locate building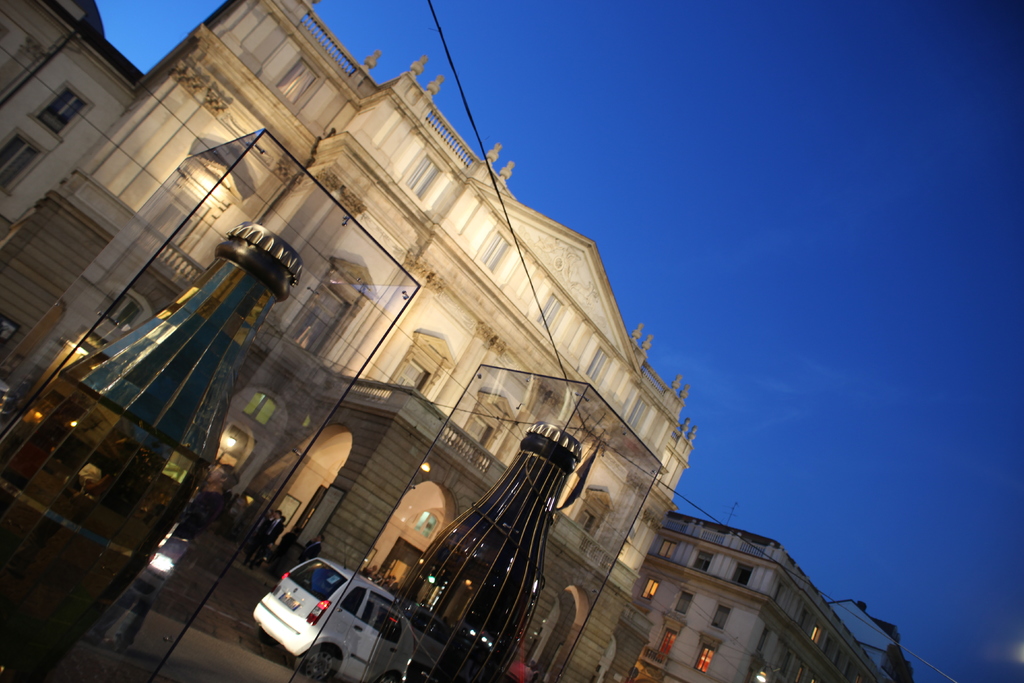
x1=0, y1=0, x2=148, y2=245
